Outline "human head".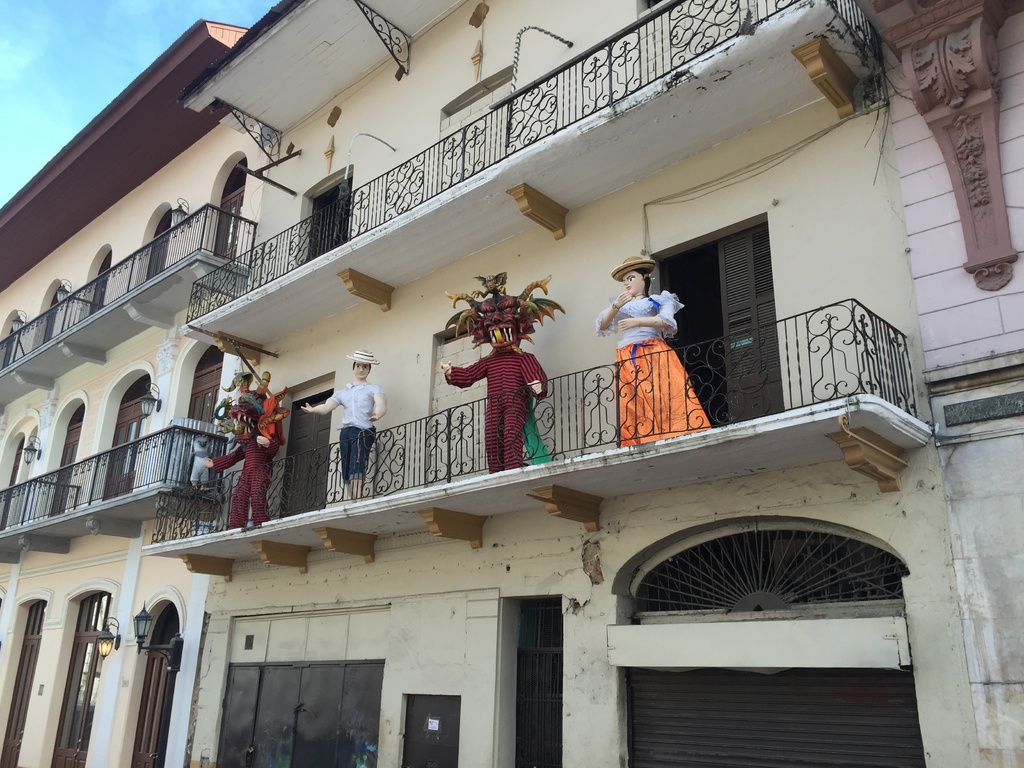
Outline: (x1=351, y1=352, x2=372, y2=380).
